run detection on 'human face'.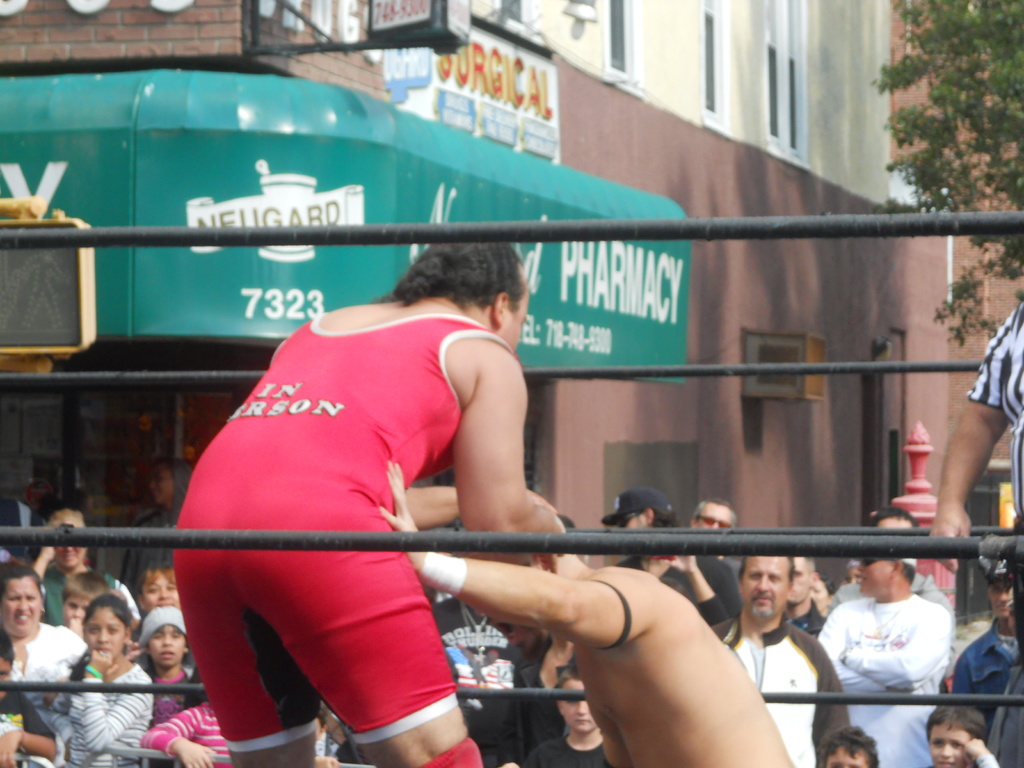
Result: pyautogui.locateOnScreen(995, 581, 1011, 620).
